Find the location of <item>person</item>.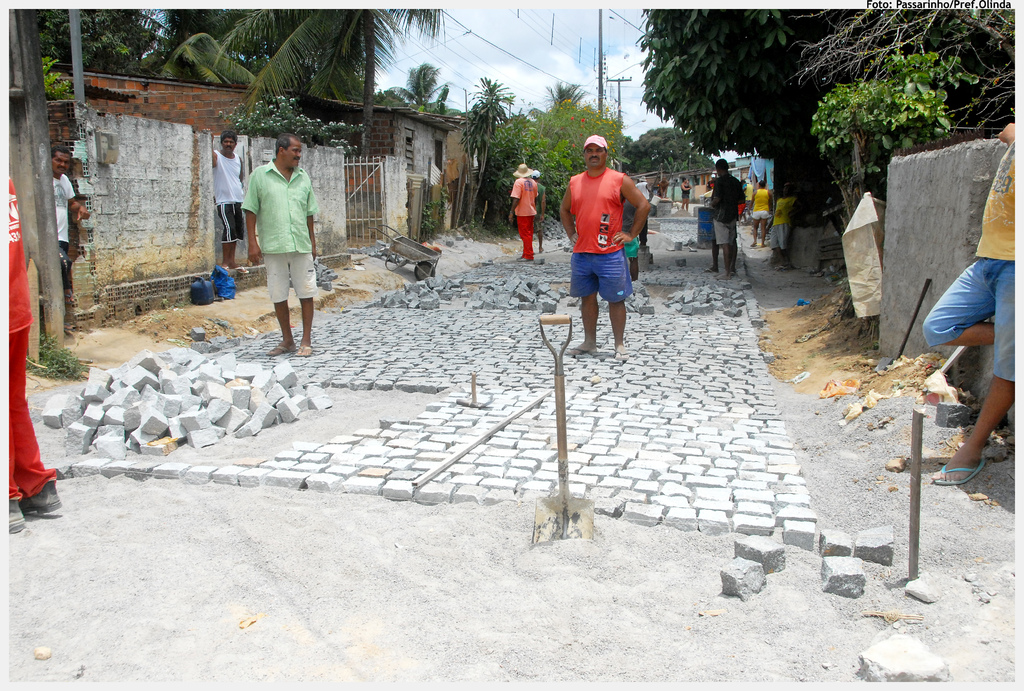
Location: select_region(772, 182, 796, 267).
